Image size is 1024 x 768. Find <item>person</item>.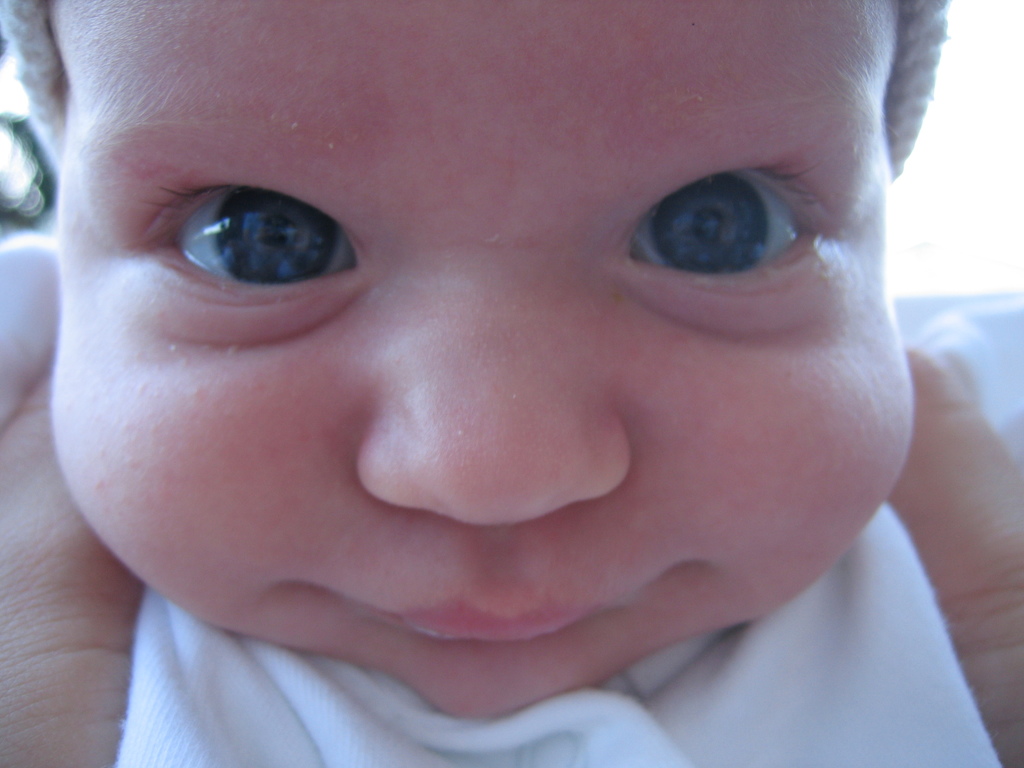
(left=0, top=0, right=1007, bottom=767).
